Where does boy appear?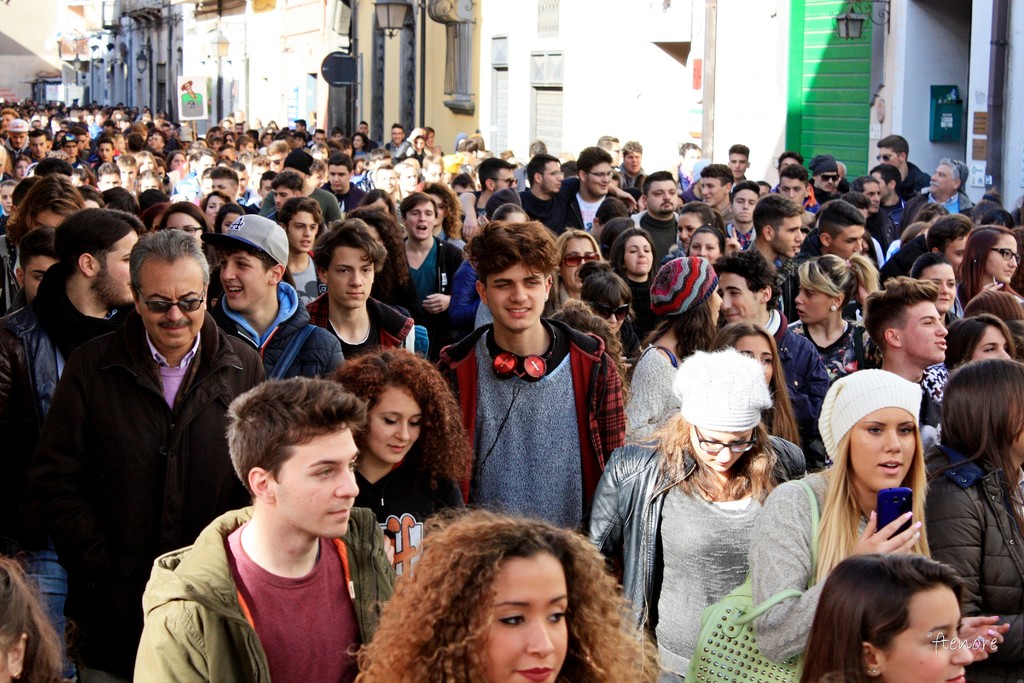
Appears at (205, 216, 346, 390).
